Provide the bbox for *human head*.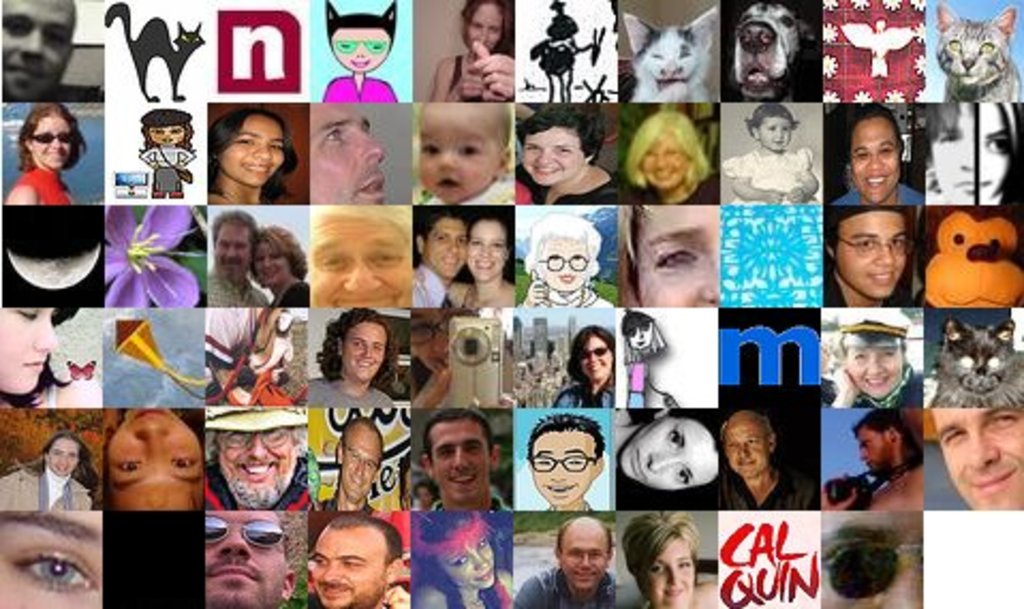
select_region(0, 511, 100, 607).
